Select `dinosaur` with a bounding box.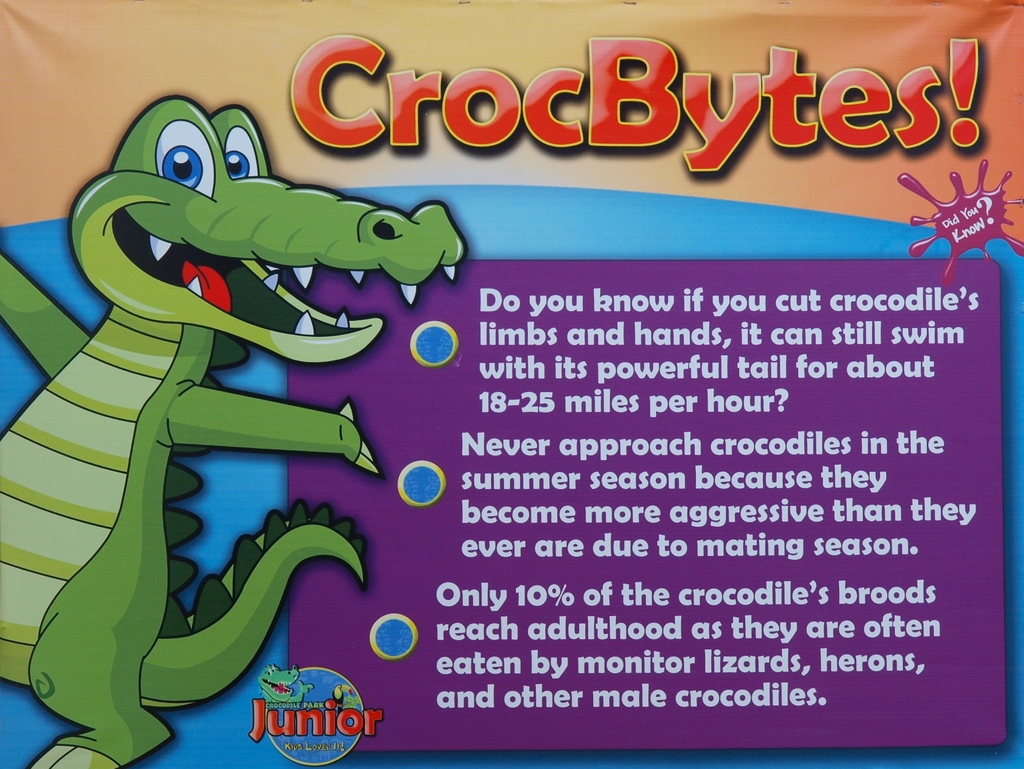
[x1=255, y1=657, x2=313, y2=707].
